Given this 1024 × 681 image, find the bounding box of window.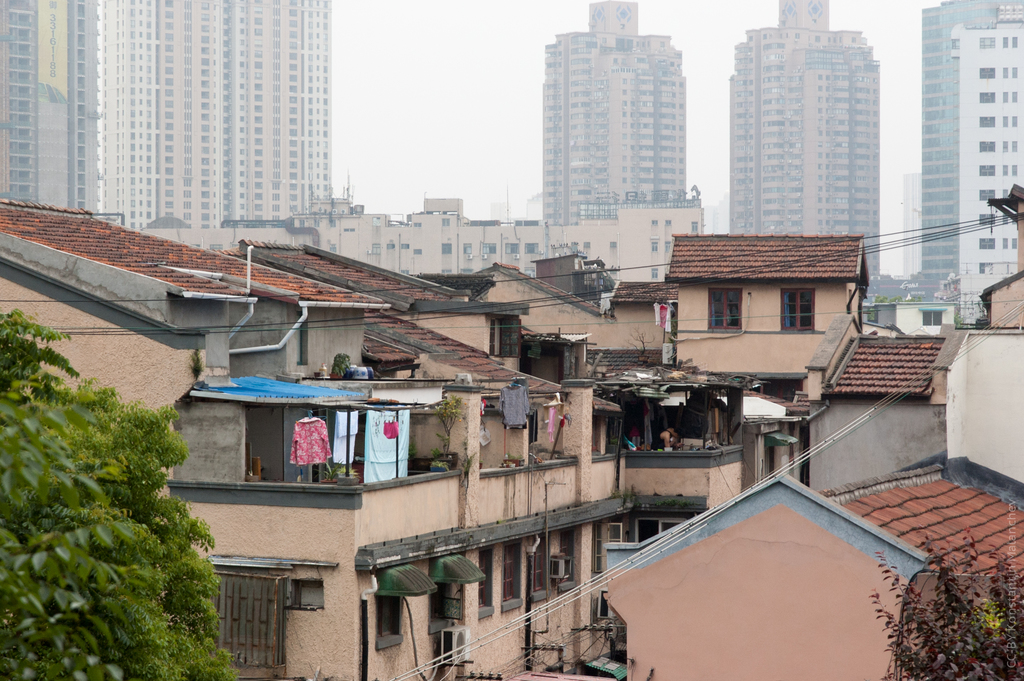
box=[215, 574, 282, 669].
